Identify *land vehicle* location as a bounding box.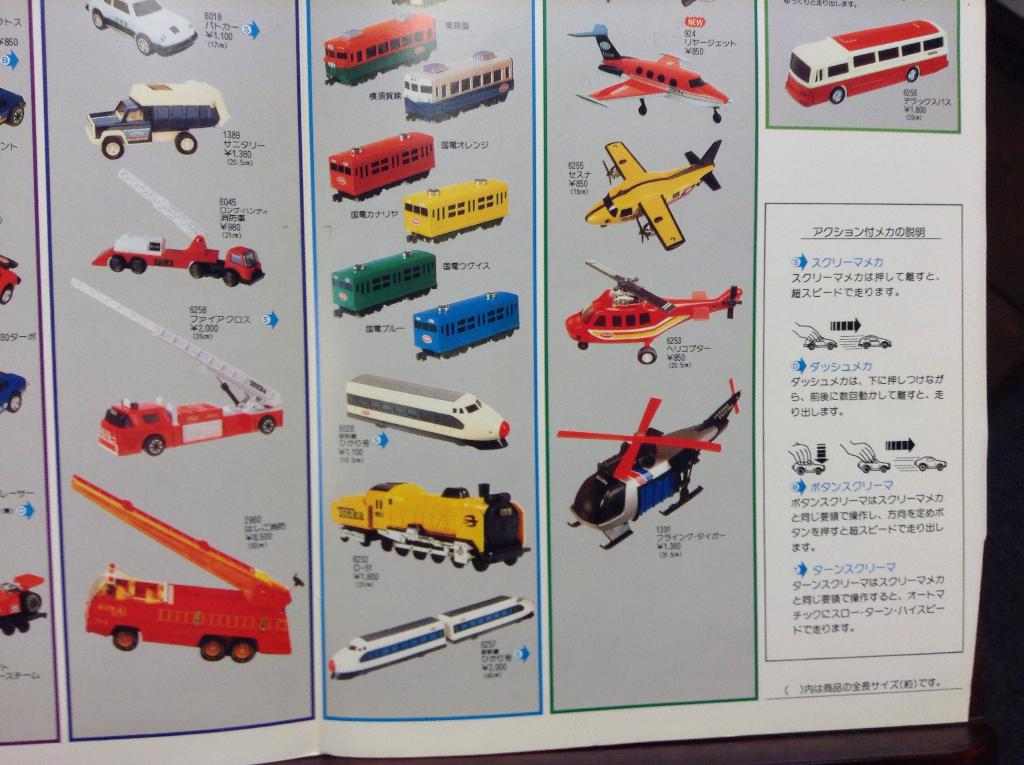
x1=402 y1=172 x2=509 y2=245.
